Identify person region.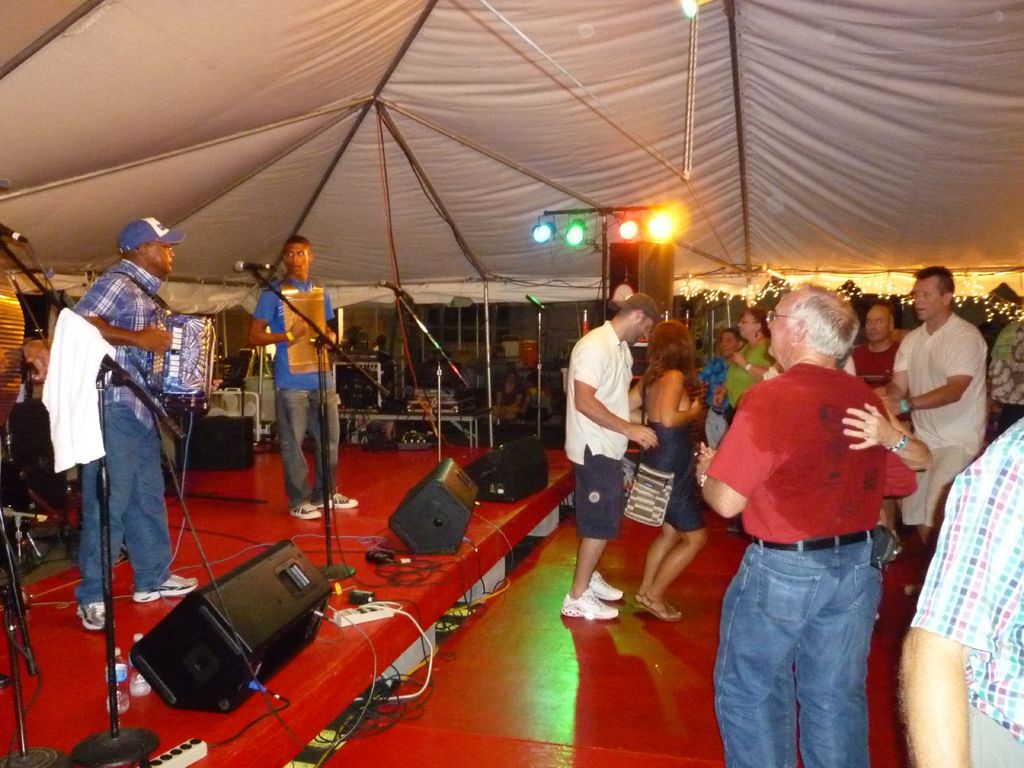
Region: BBox(559, 290, 660, 627).
